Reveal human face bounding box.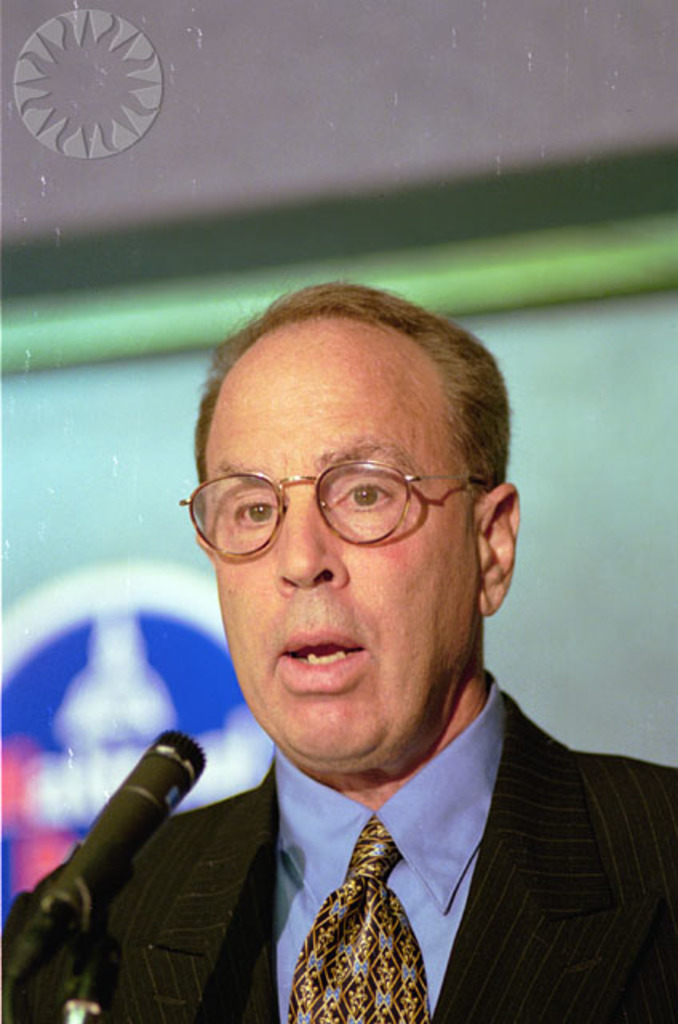
Revealed: (left=201, top=331, right=478, bottom=758).
